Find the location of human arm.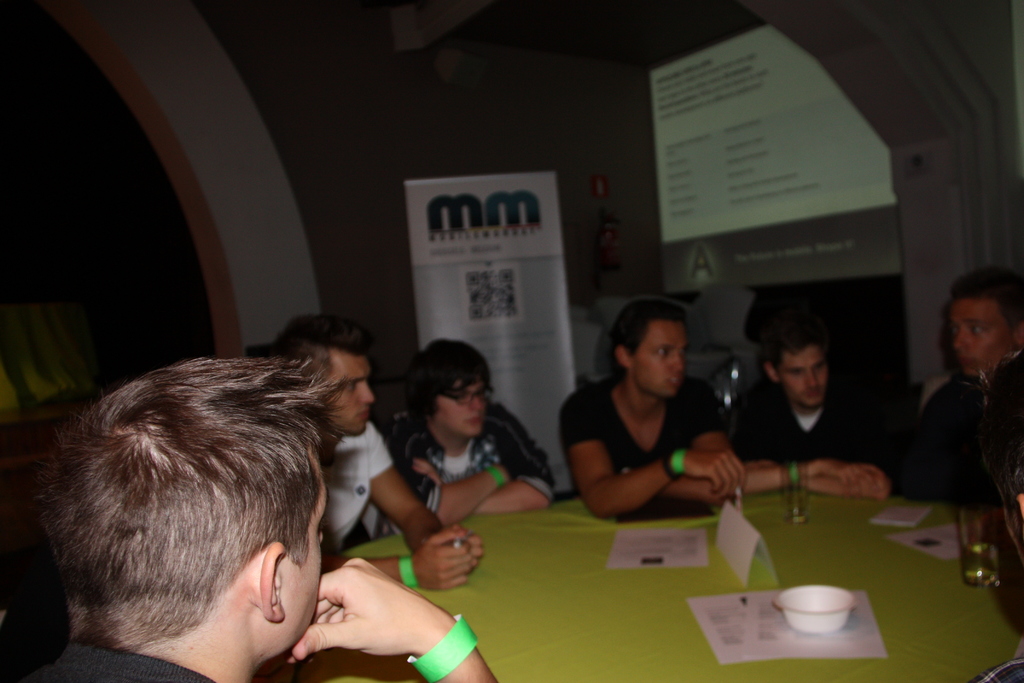
Location: region(281, 559, 473, 682).
